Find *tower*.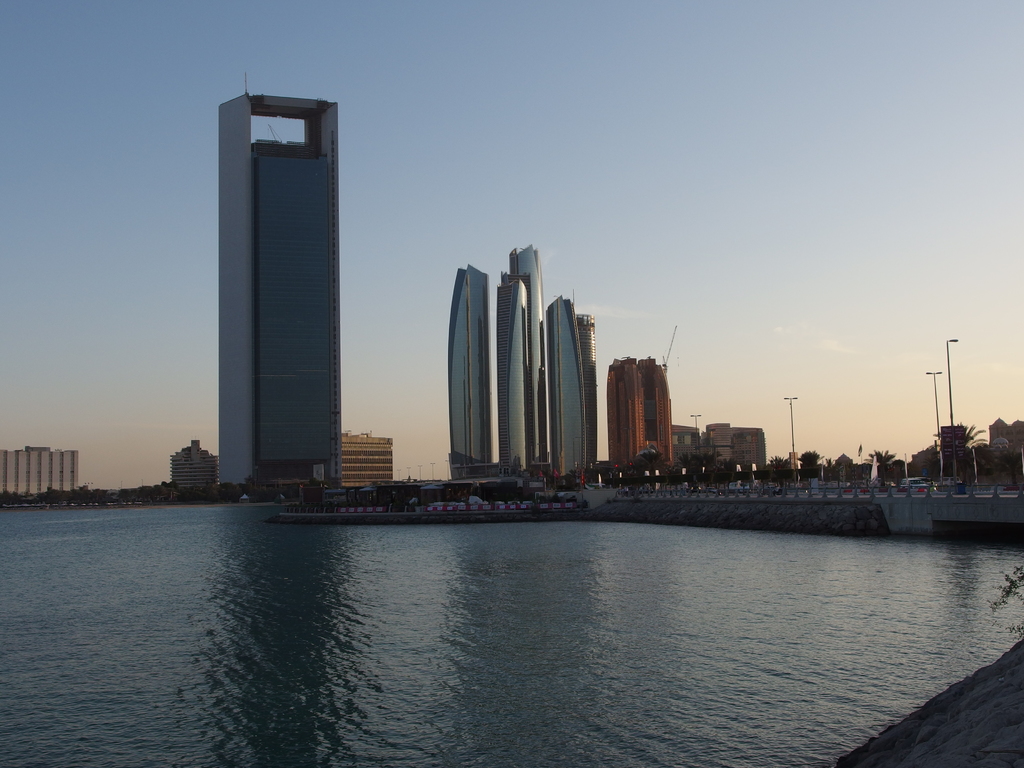
left=219, top=79, right=344, bottom=495.
